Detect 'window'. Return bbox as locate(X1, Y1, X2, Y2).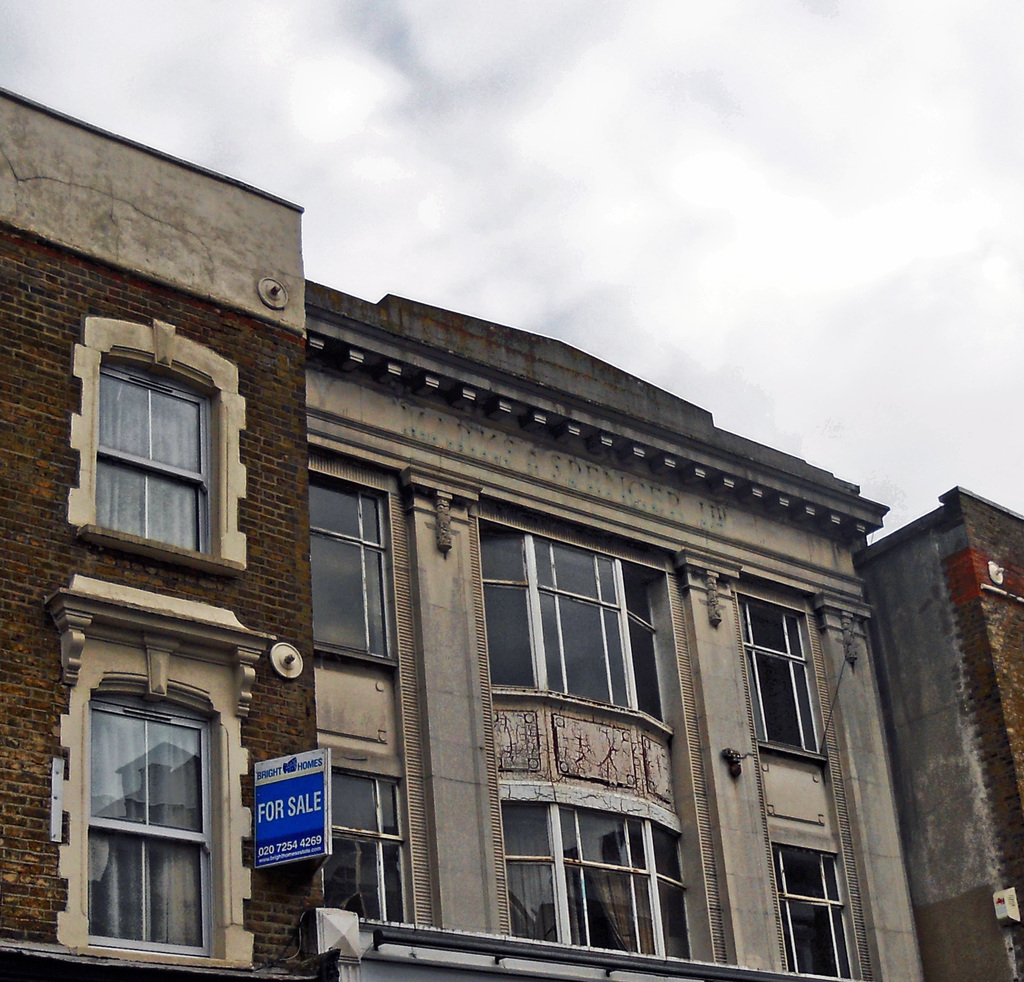
locate(307, 467, 396, 663).
